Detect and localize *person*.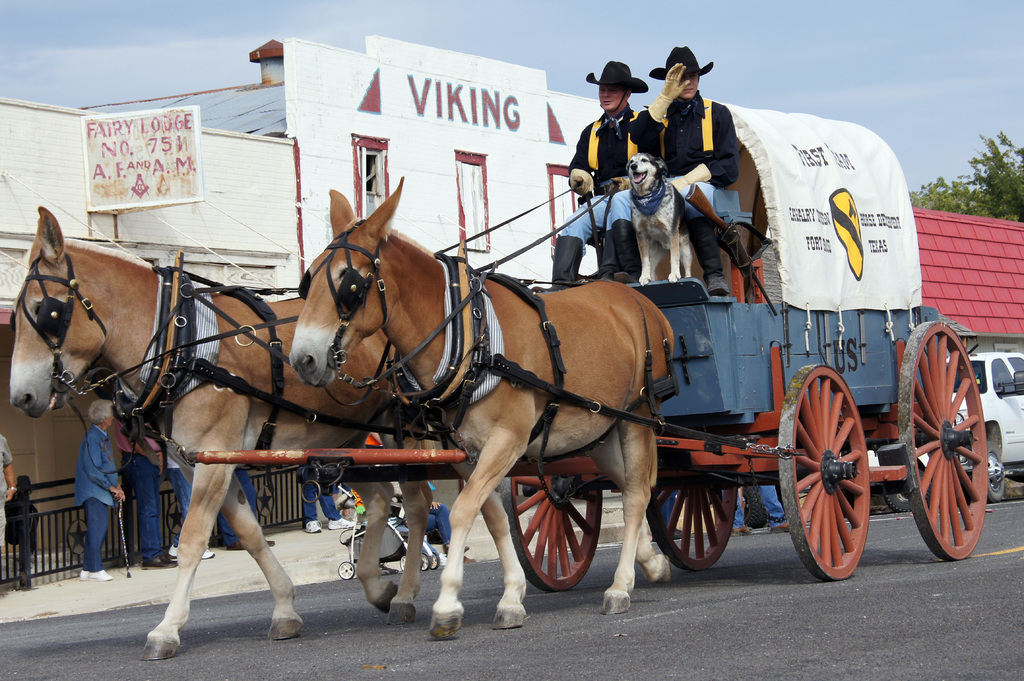
Localized at 657/42/751/307.
